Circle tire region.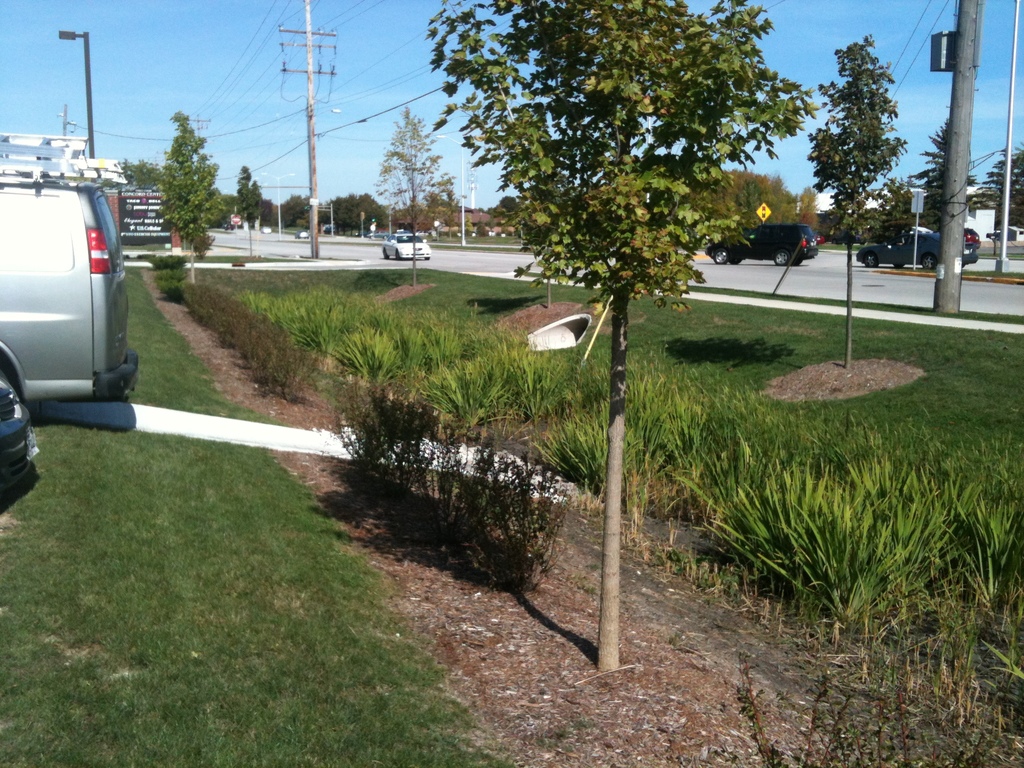
Region: 893, 260, 903, 269.
